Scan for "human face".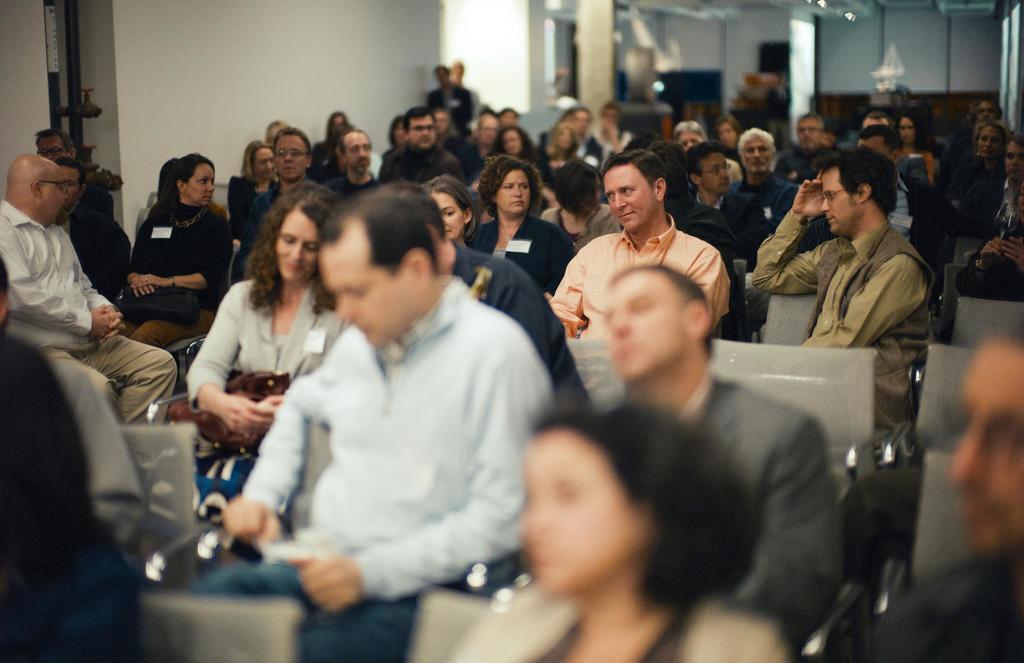
Scan result: {"x1": 411, "y1": 116, "x2": 431, "y2": 141}.
